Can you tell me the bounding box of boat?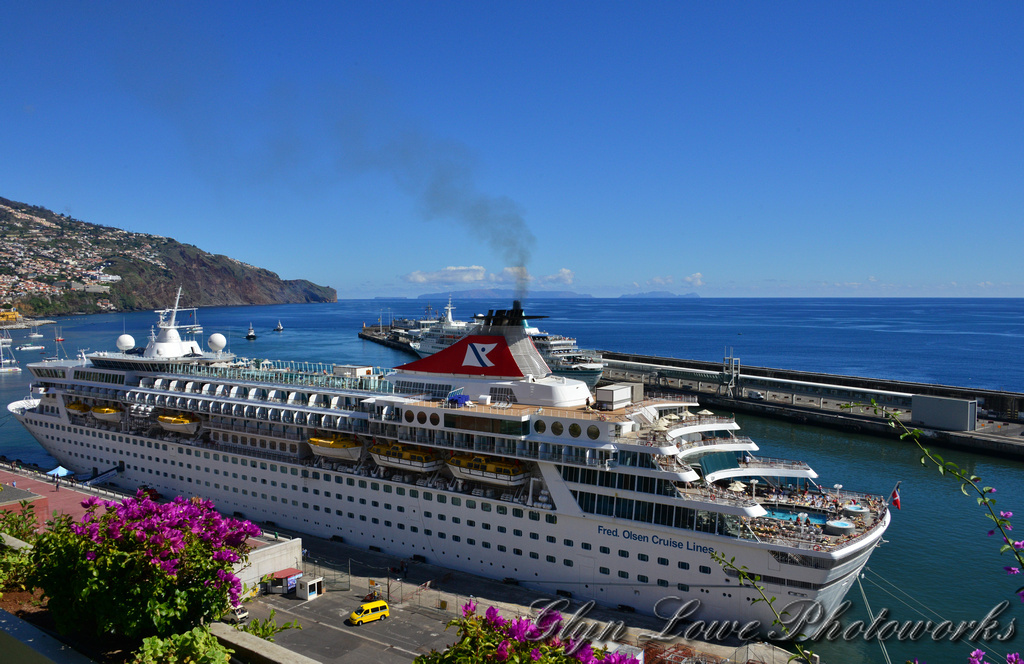
0, 330, 15, 351.
